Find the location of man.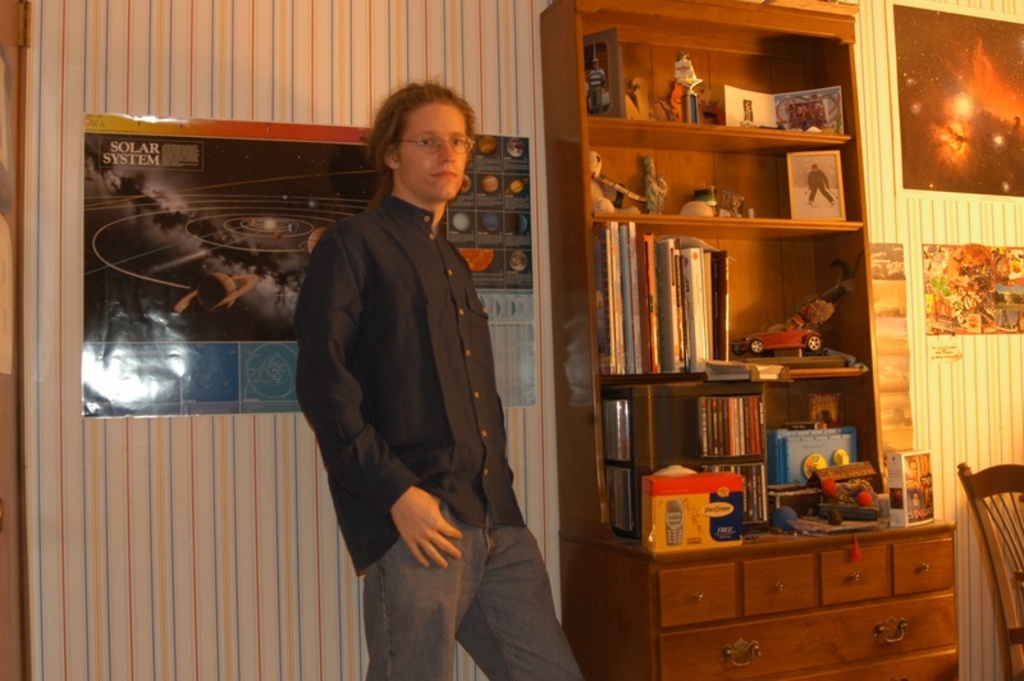
Location: select_region(300, 88, 582, 680).
